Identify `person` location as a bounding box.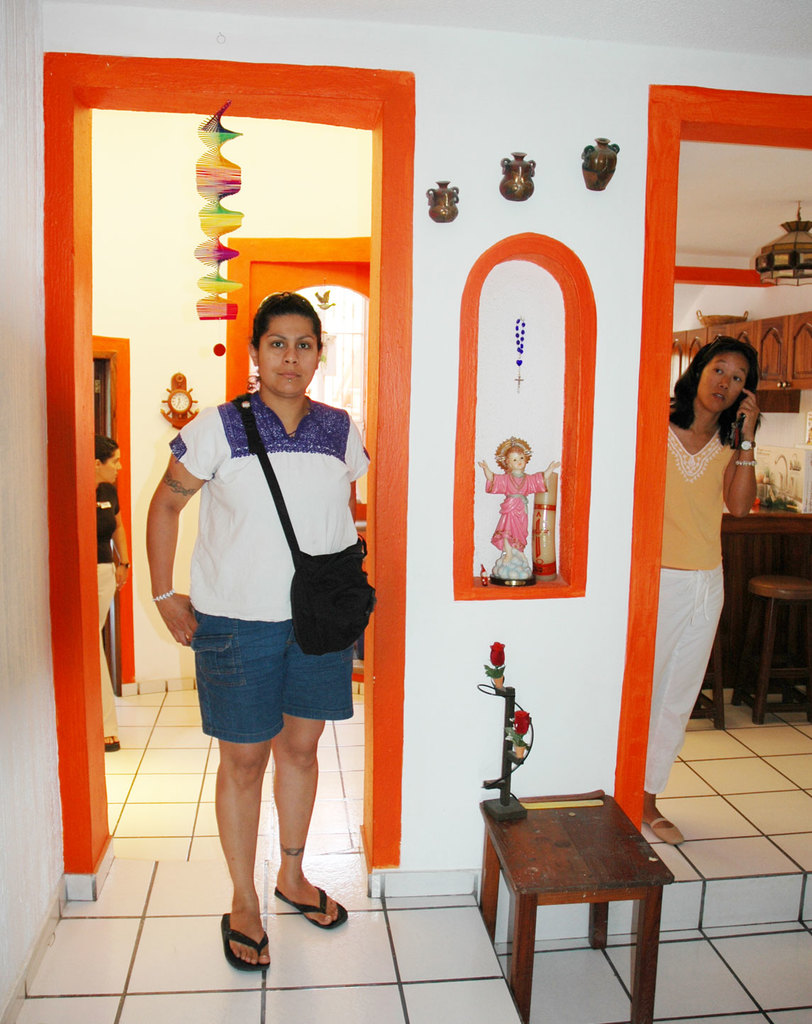
[left=640, top=334, right=765, bottom=845].
